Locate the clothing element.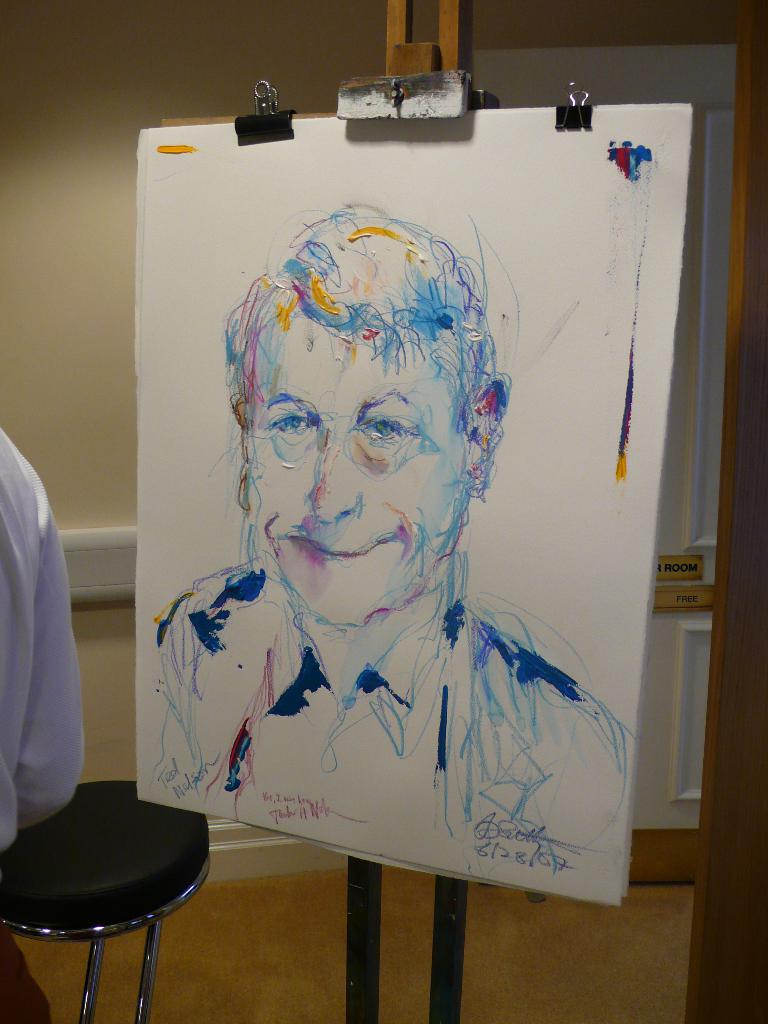
Element bbox: box=[144, 553, 642, 860].
